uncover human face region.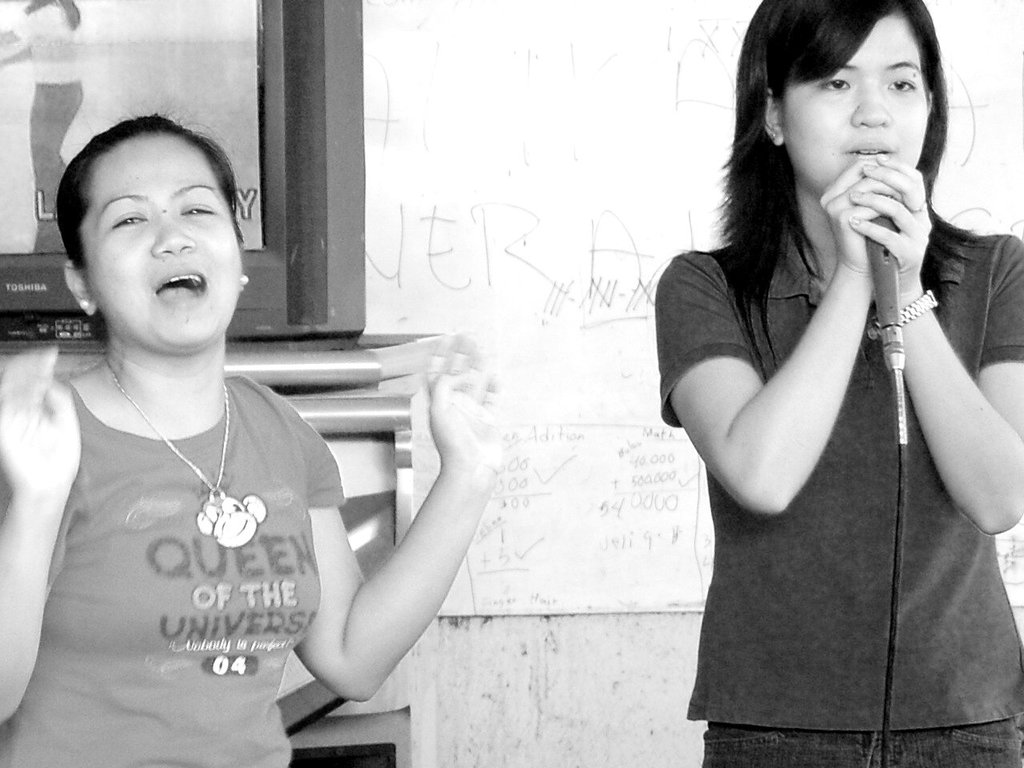
Uncovered: Rect(782, 6, 934, 186).
